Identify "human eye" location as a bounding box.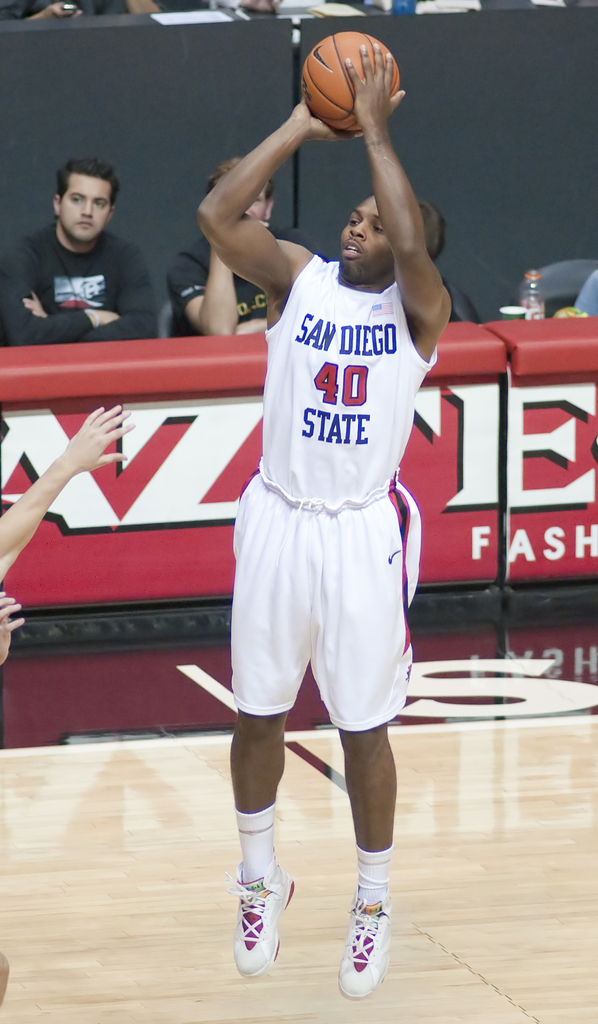
94 198 106 207.
